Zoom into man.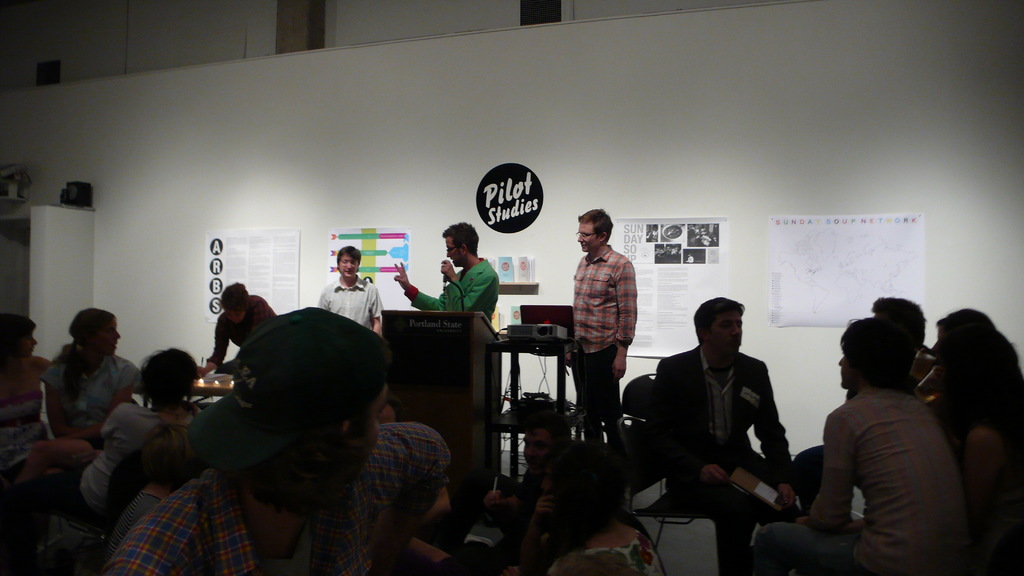
Zoom target: region(392, 220, 501, 323).
